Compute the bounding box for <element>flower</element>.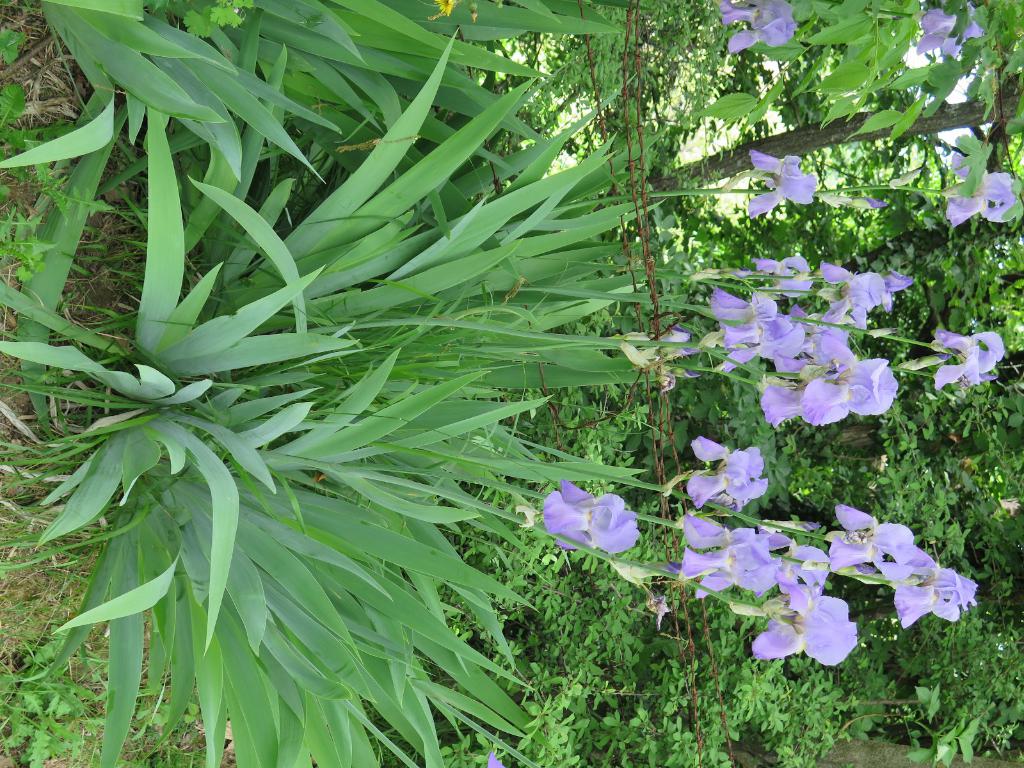
locate(922, 0, 985, 60).
